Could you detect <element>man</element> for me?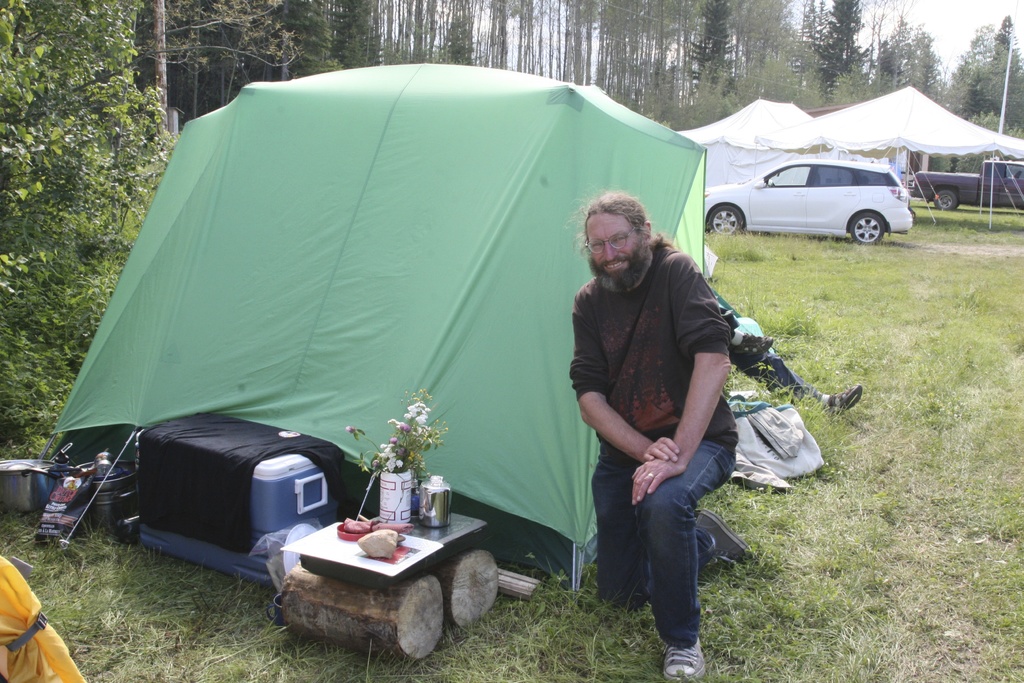
Detection result: (x1=563, y1=187, x2=751, y2=682).
